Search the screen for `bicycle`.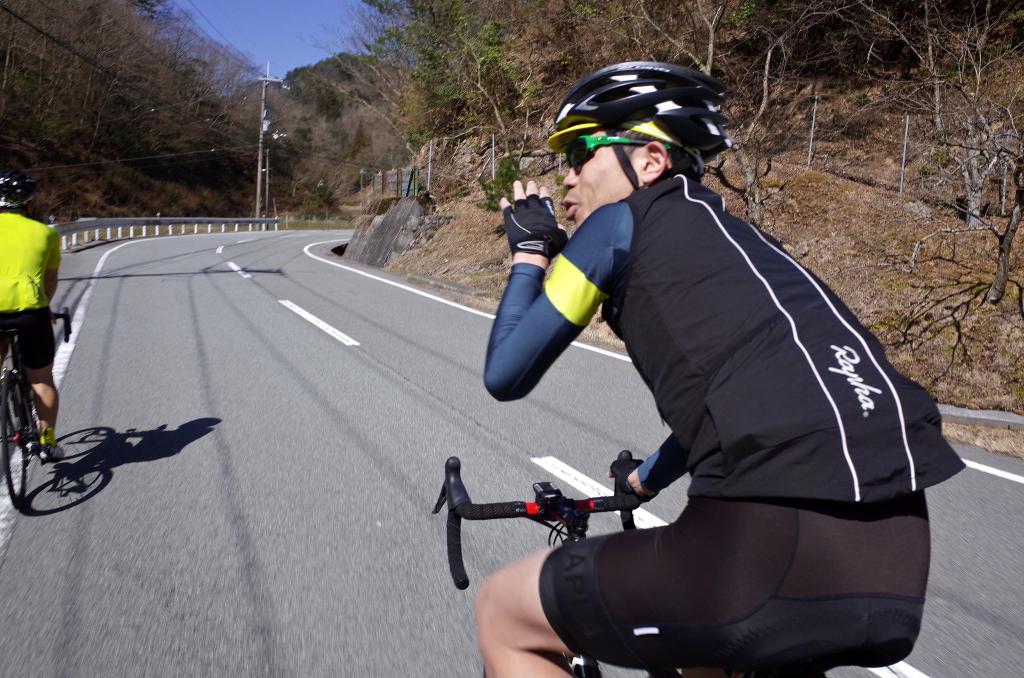
Found at (left=0, top=309, right=74, bottom=511).
